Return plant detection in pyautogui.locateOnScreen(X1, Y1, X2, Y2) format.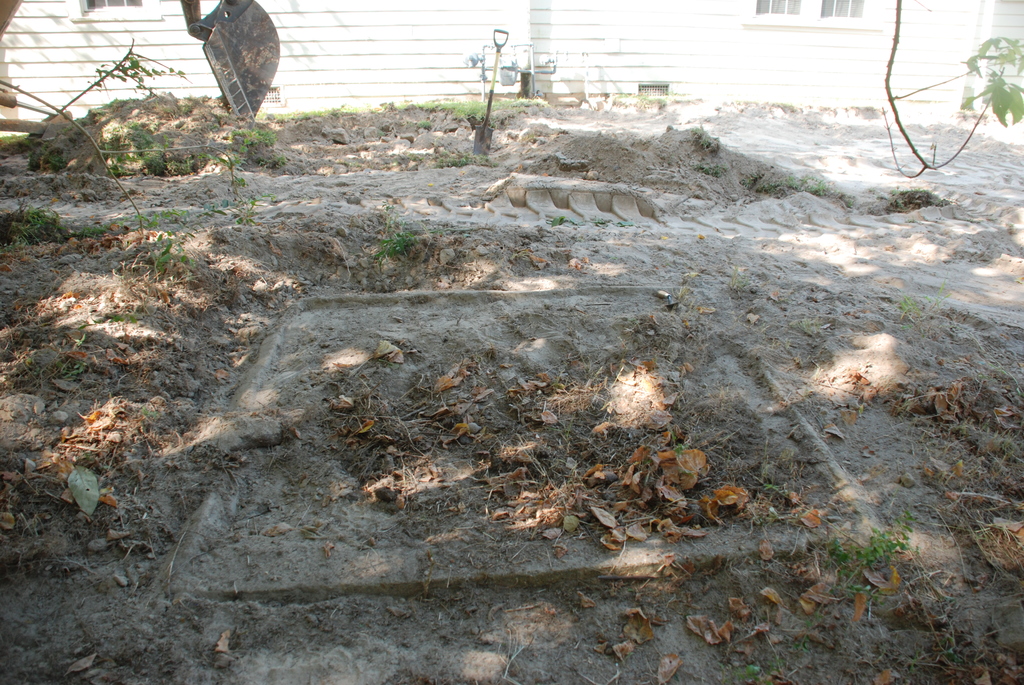
pyautogui.locateOnScreen(692, 122, 720, 152).
